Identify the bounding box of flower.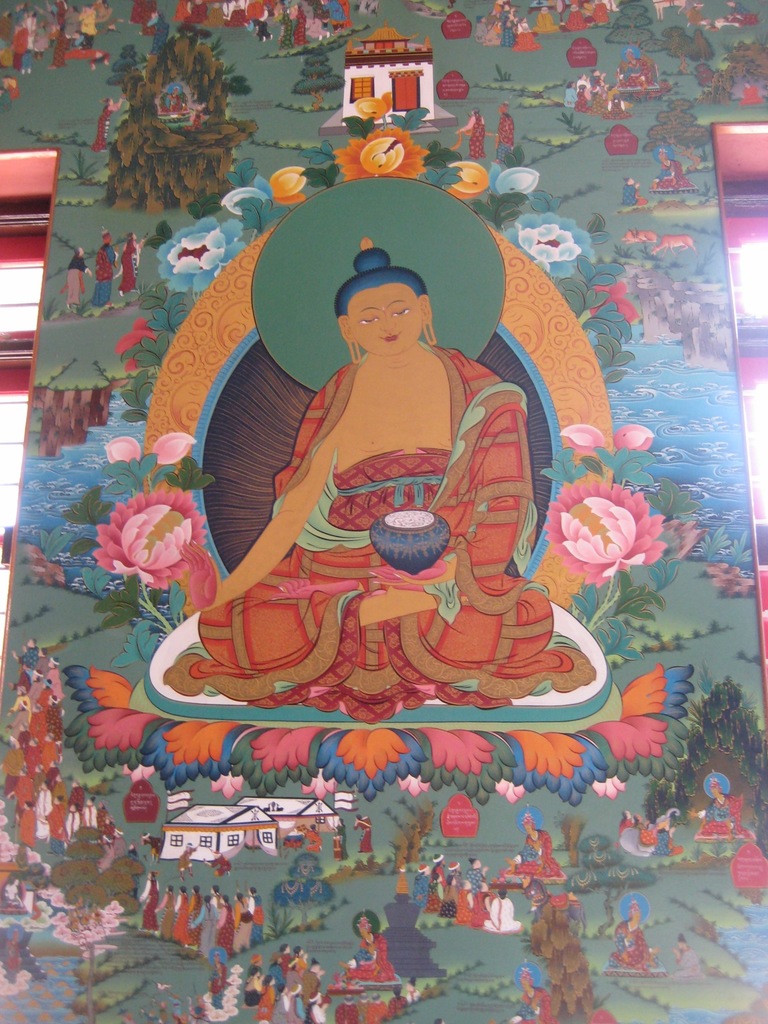
{"x1": 551, "y1": 473, "x2": 667, "y2": 566}.
